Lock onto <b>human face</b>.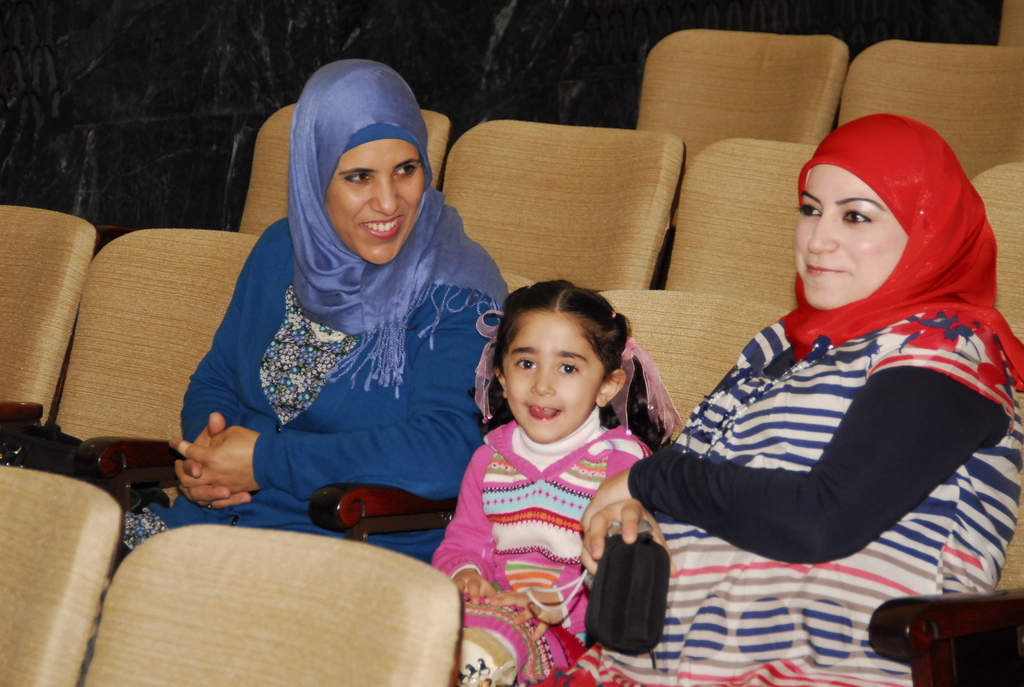
Locked: detection(794, 168, 908, 306).
